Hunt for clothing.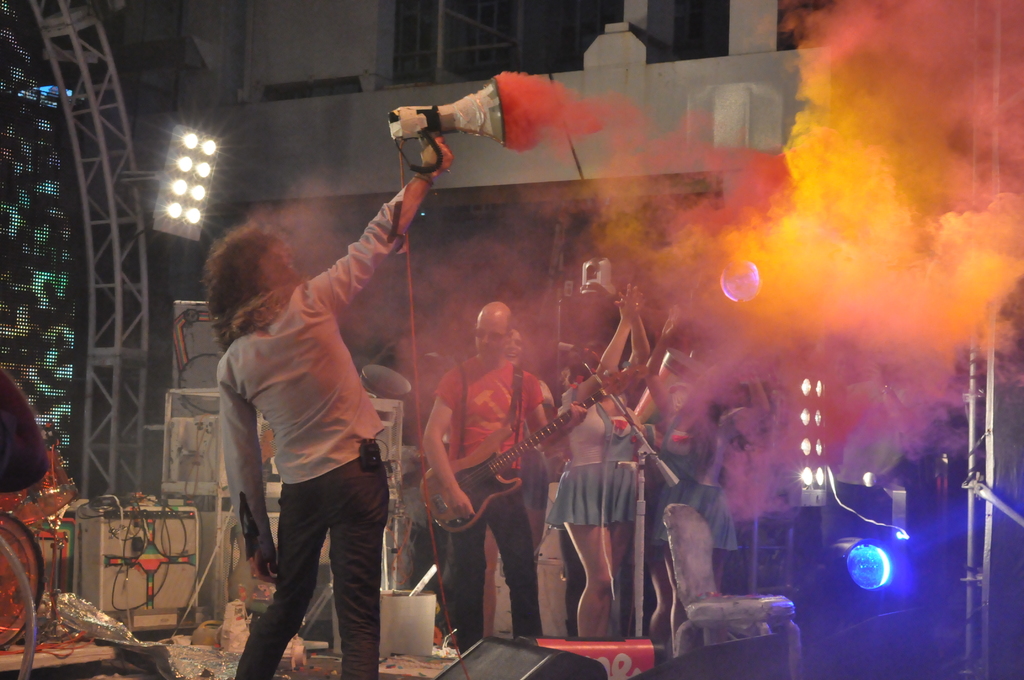
Hunted down at bbox=[813, 375, 916, 545].
